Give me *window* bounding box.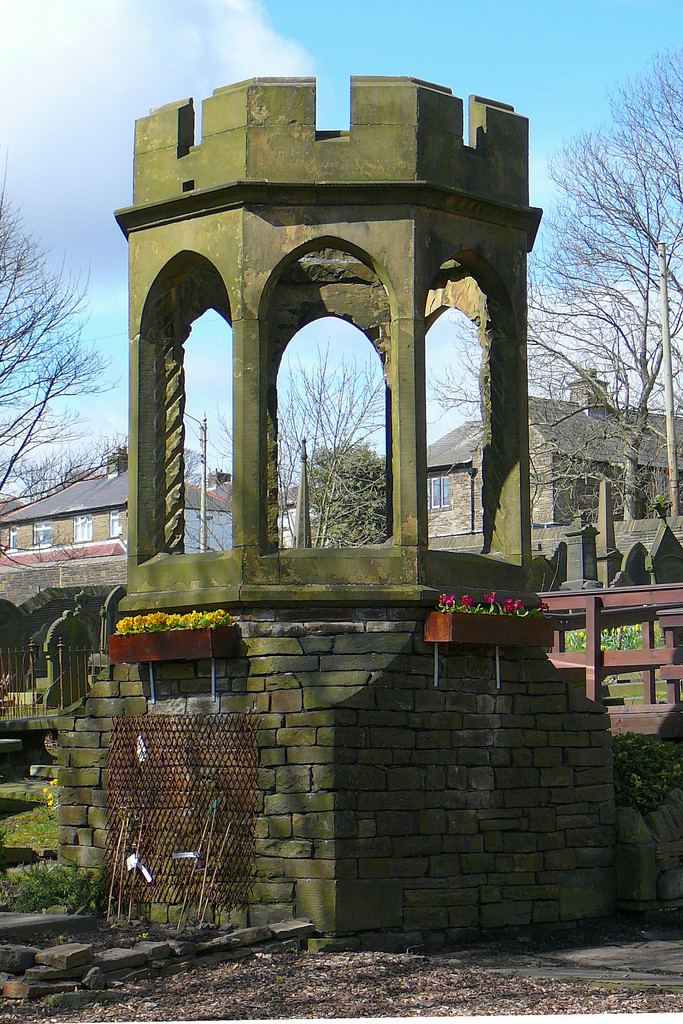
[73,515,96,541].
